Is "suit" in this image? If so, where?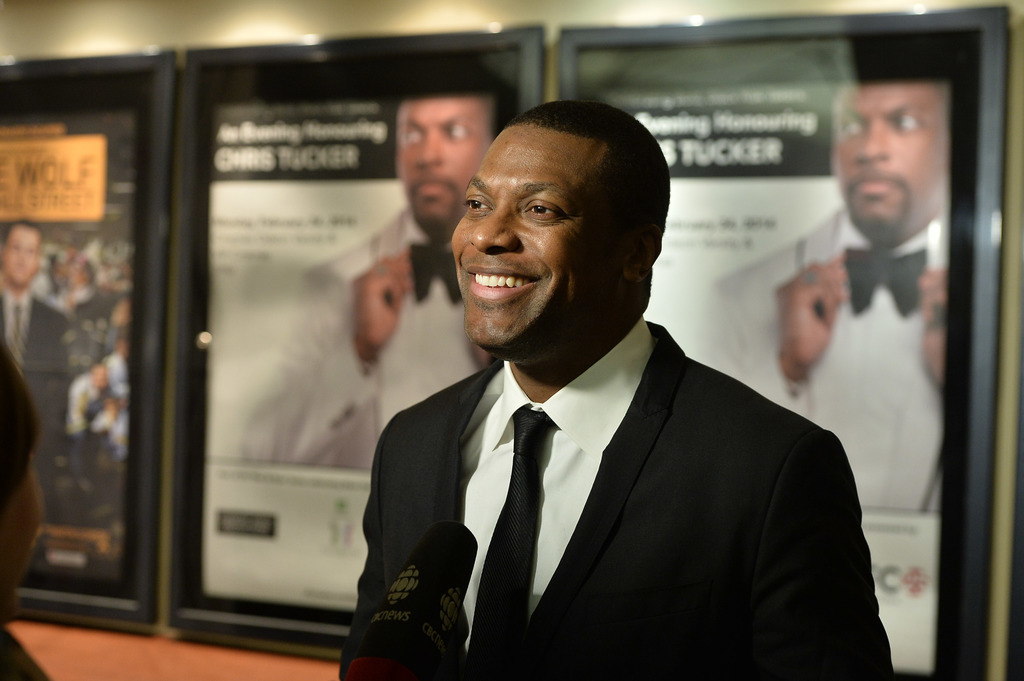
Yes, at detection(236, 213, 407, 472).
